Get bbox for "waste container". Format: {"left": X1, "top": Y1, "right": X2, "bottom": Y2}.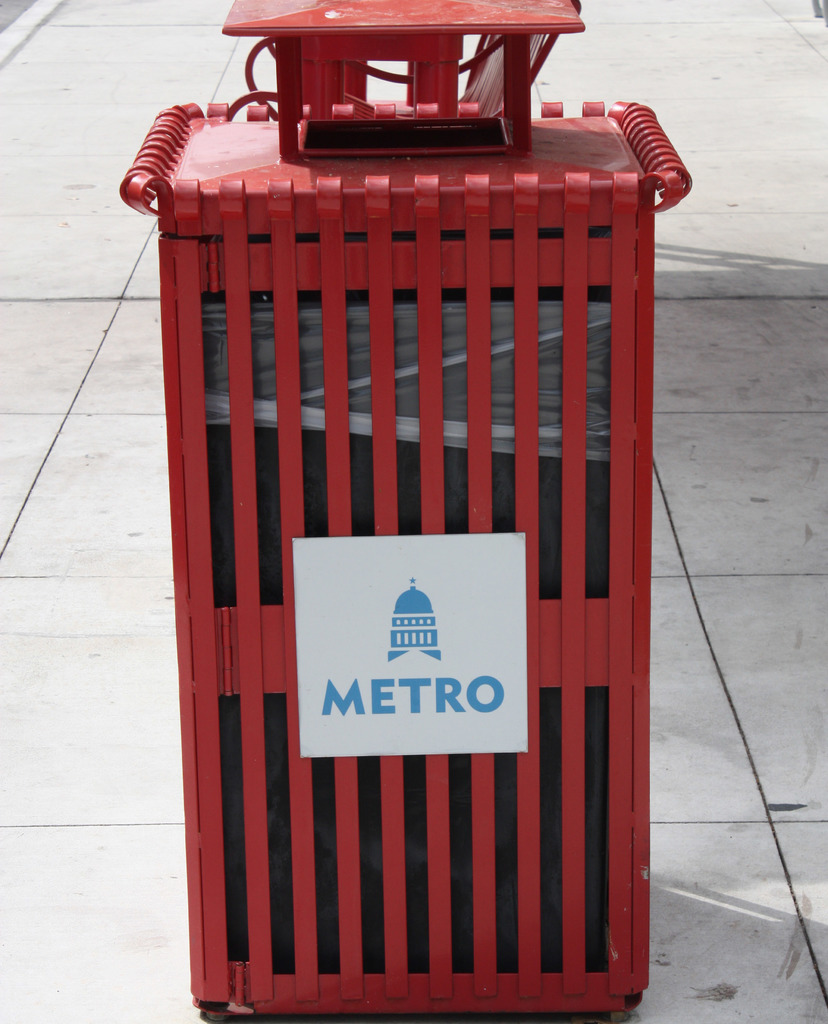
{"left": 145, "top": 58, "right": 658, "bottom": 1023}.
